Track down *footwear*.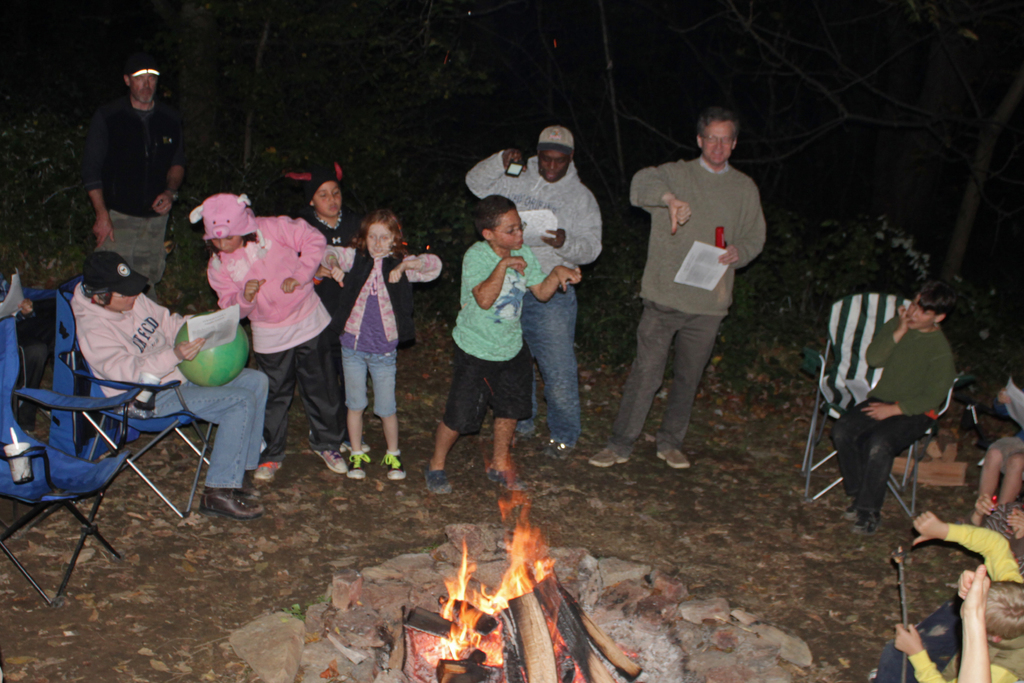
Tracked to box(381, 449, 403, 487).
